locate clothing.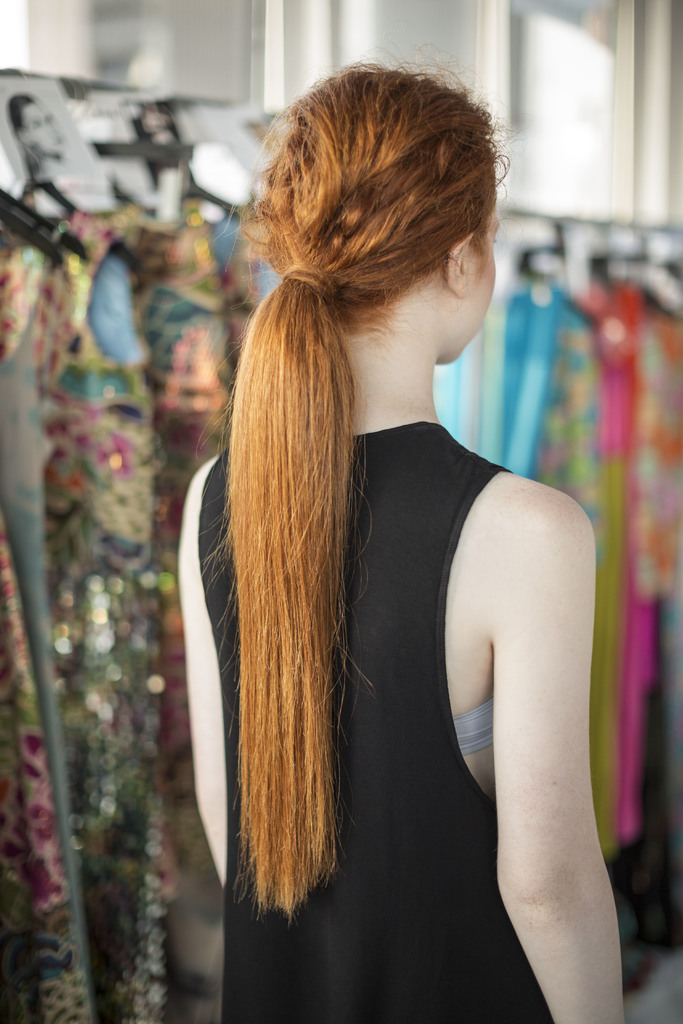
Bounding box: BBox(643, 264, 682, 897).
